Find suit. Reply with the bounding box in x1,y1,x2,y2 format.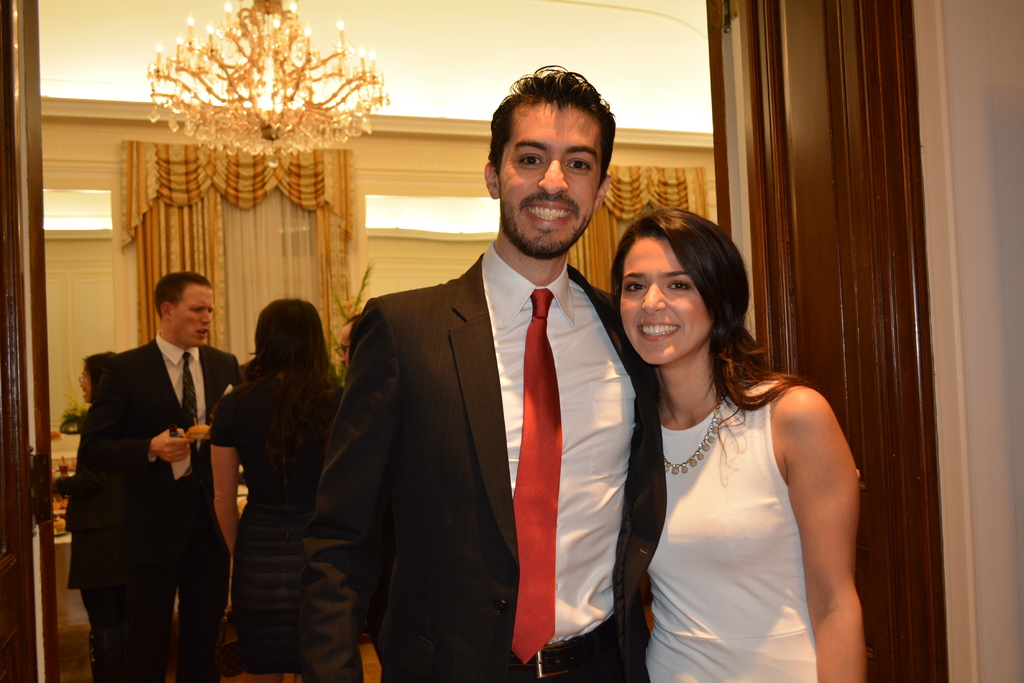
76,330,246,682.
